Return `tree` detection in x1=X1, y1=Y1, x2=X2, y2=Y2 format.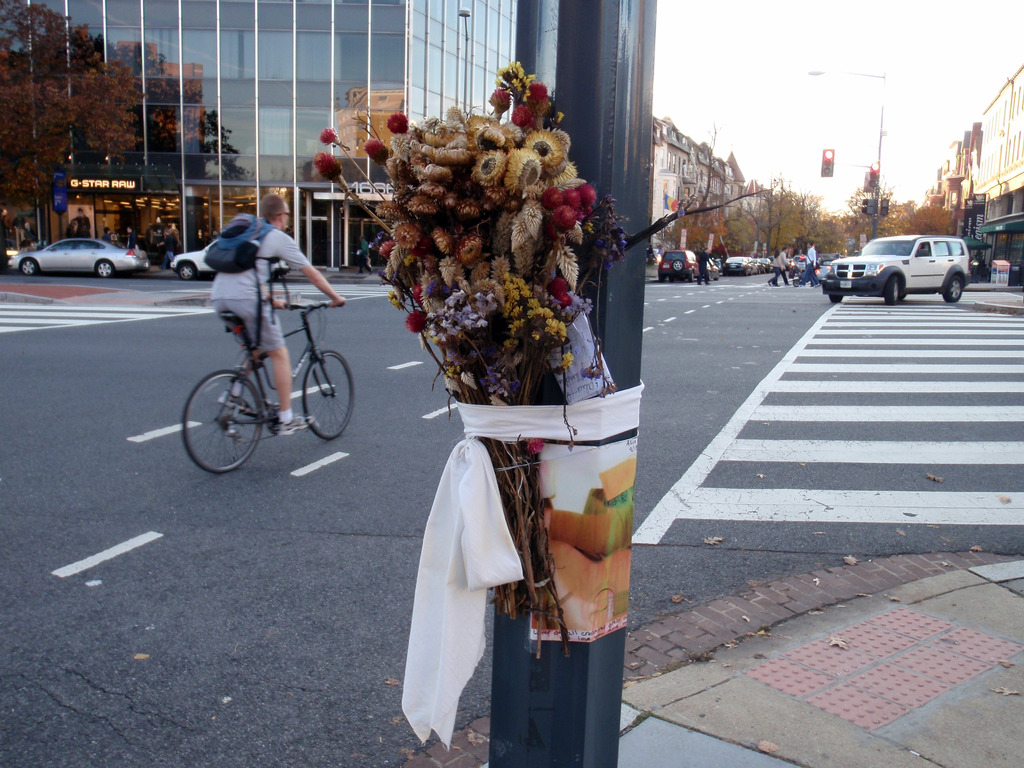
x1=662, y1=120, x2=725, y2=263.
